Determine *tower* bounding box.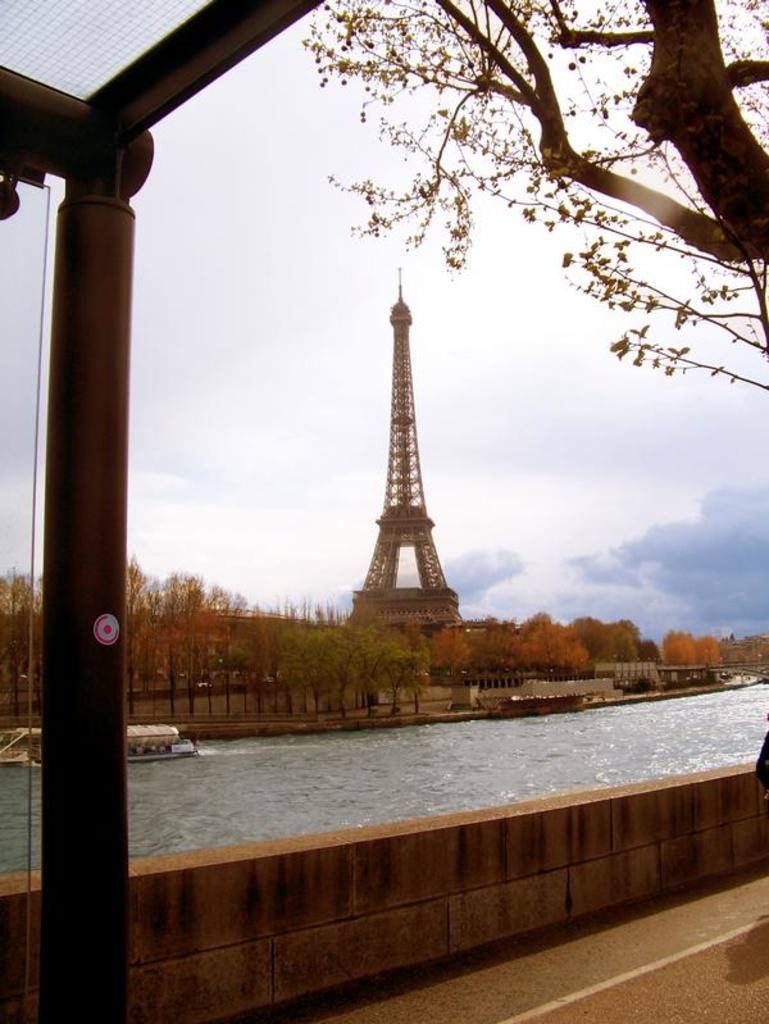
Determined: 333,249,477,634.
